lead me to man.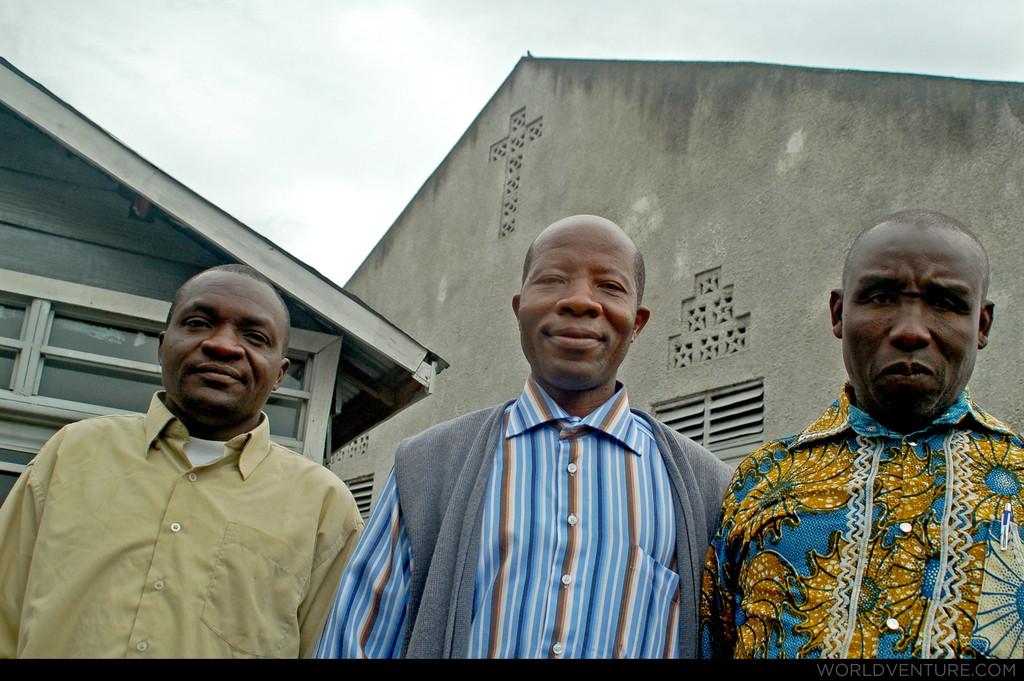
Lead to region(15, 256, 372, 664).
